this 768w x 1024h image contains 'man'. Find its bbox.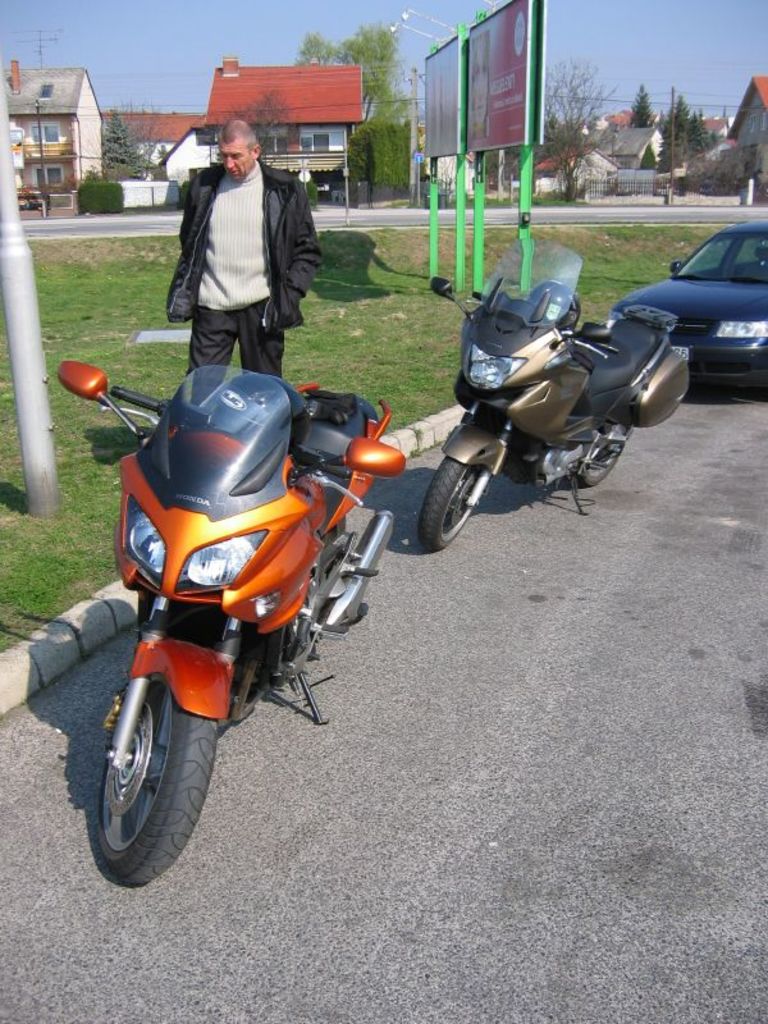
pyautogui.locateOnScreen(169, 120, 320, 390).
